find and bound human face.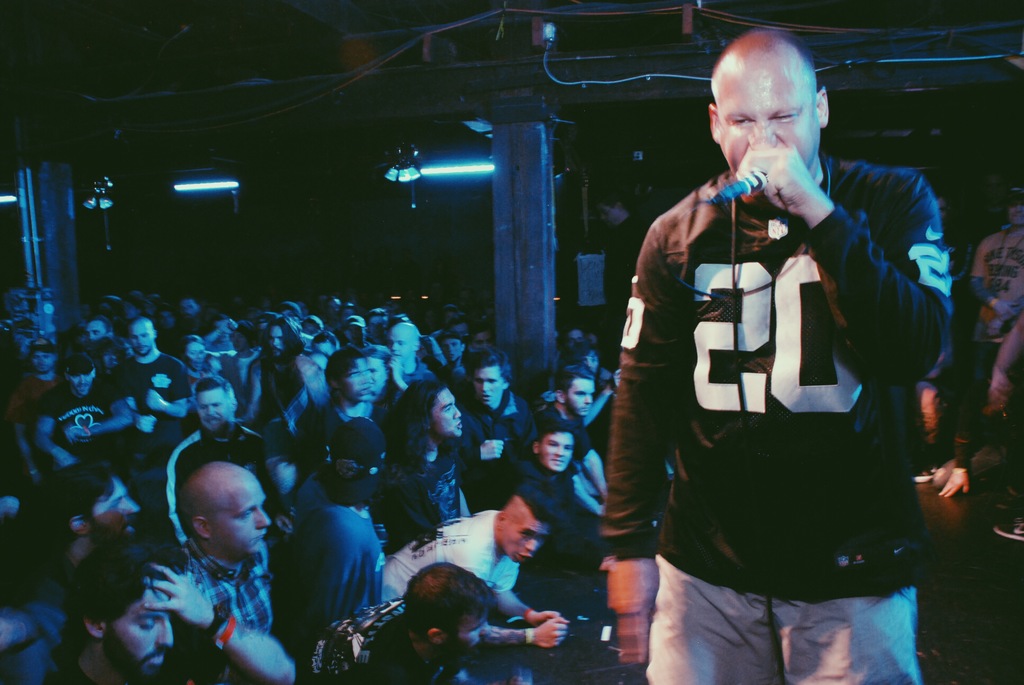
Bound: 452, 622, 490, 654.
